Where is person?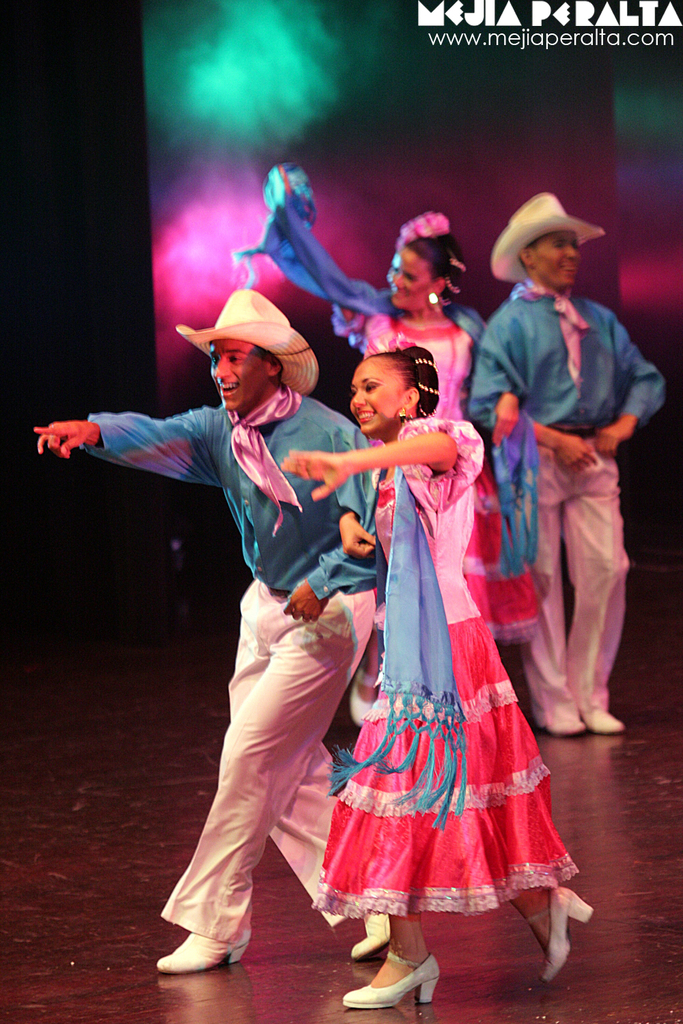
[462,189,673,750].
